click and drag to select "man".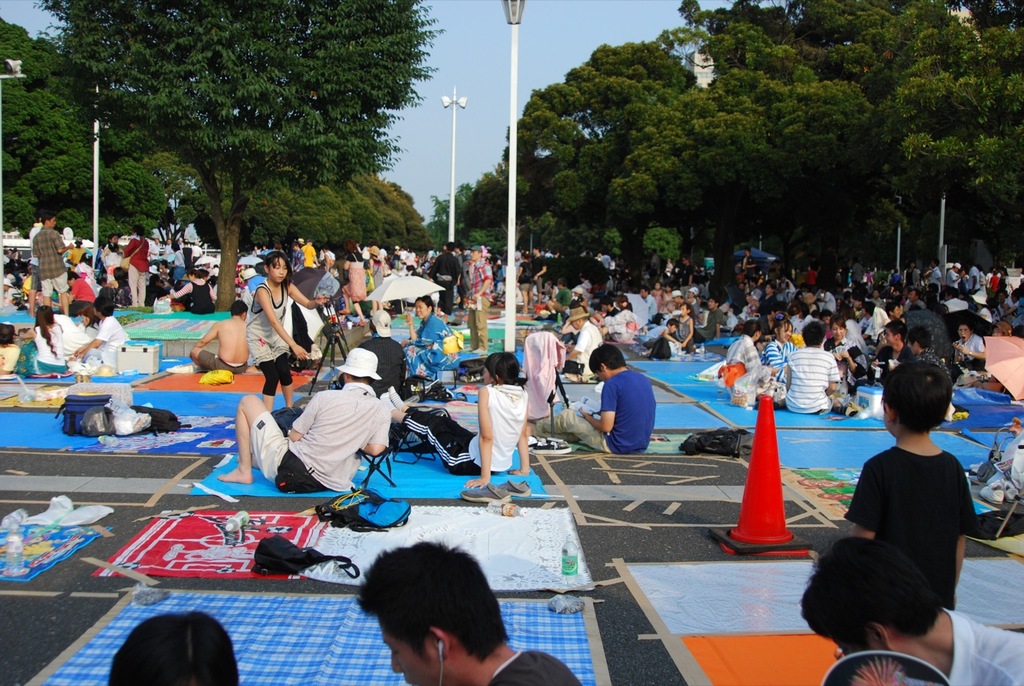
Selection: 949/260/958/288.
